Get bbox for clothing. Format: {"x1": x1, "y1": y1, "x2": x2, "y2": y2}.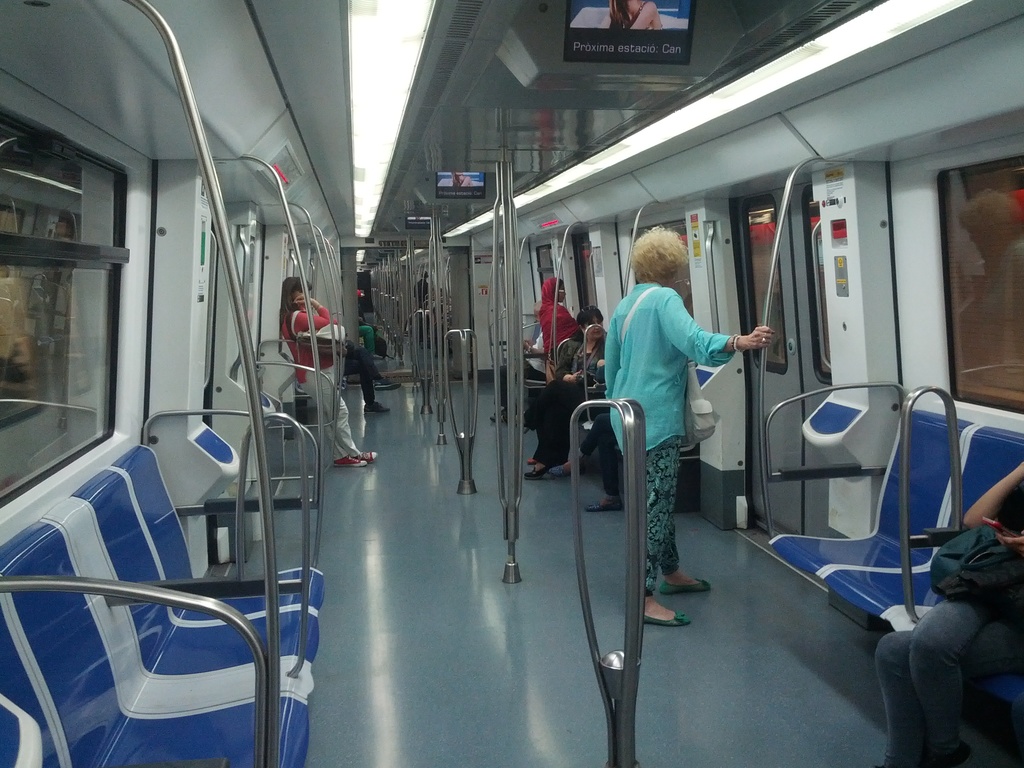
{"x1": 415, "y1": 278, "x2": 433, "y2": 333}.
